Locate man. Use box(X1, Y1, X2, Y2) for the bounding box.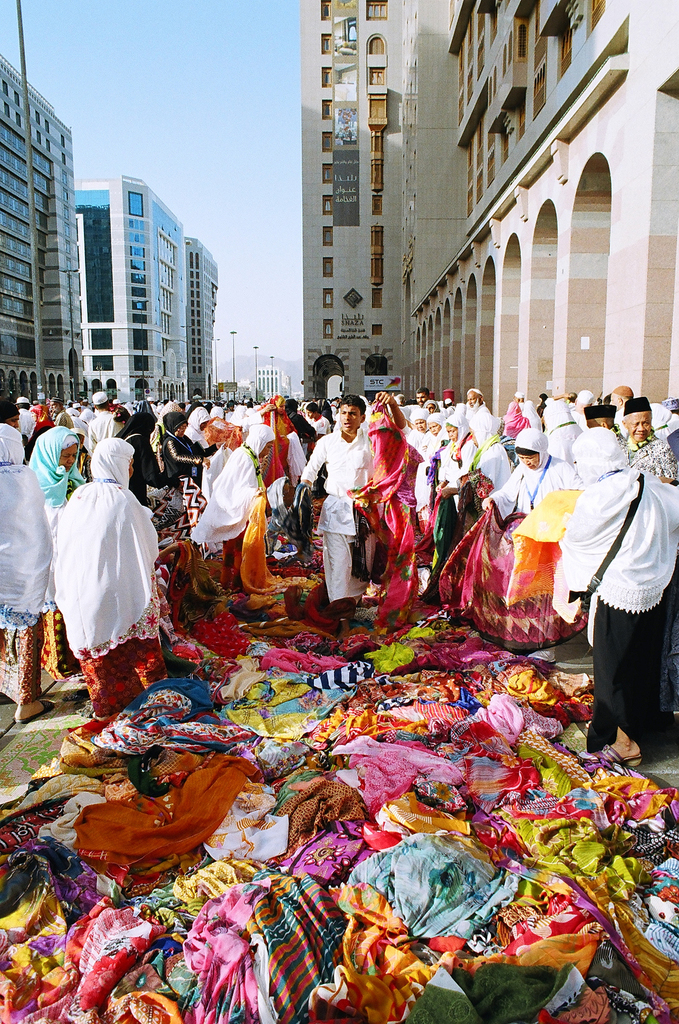
box(292, 387, 371, 634).
